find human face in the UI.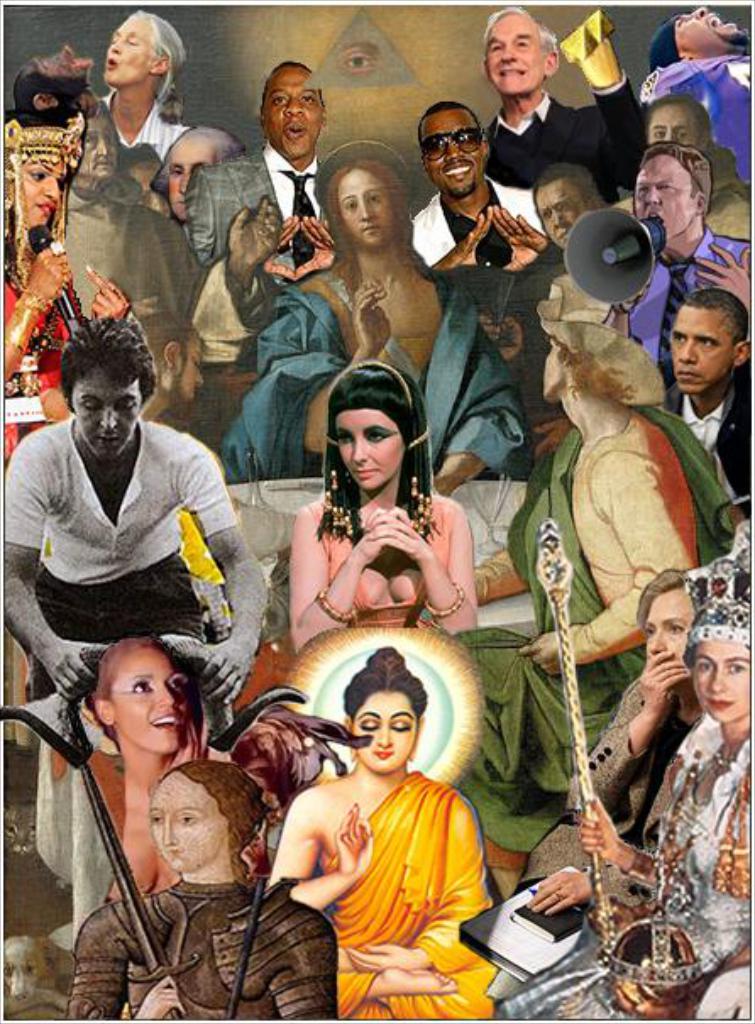
UI element at detection(645, 582, 696, 660).
